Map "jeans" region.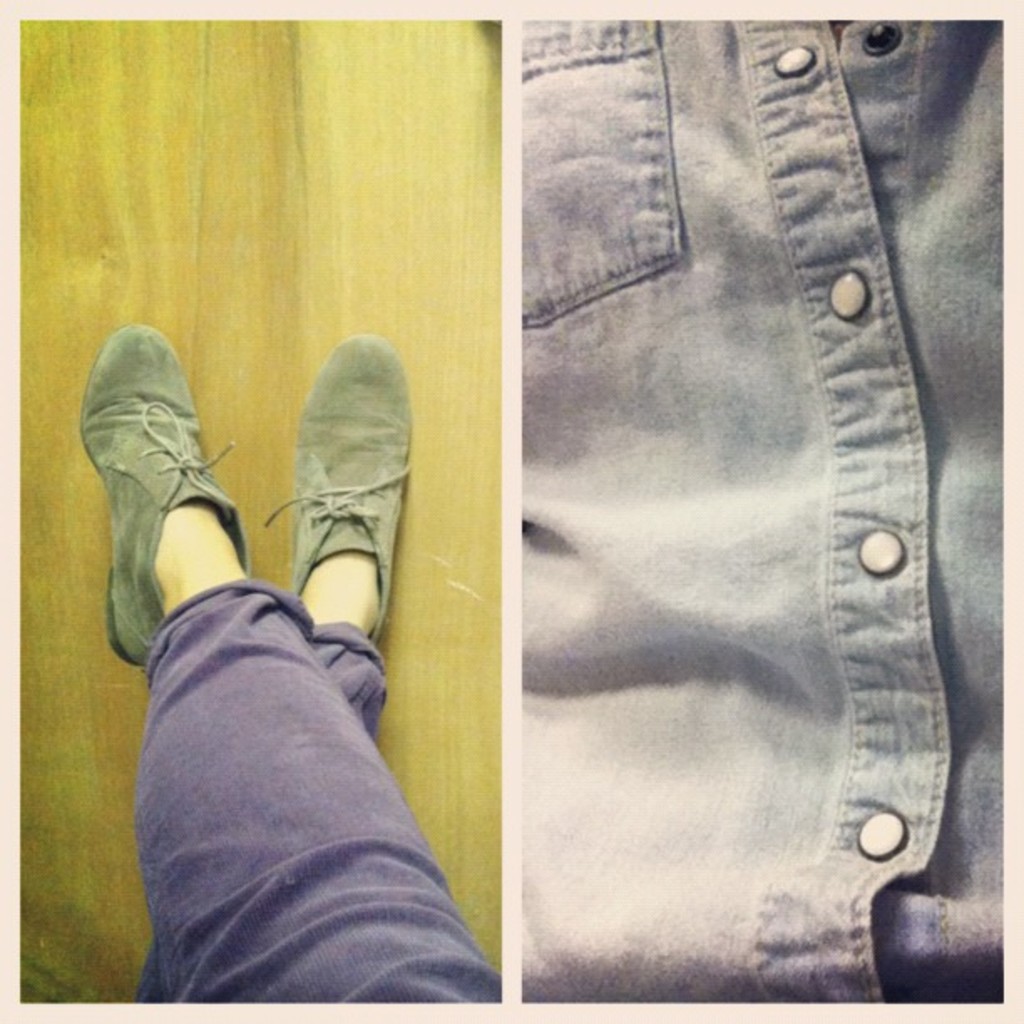
Mapped to region(137, 572, 499, 996).
